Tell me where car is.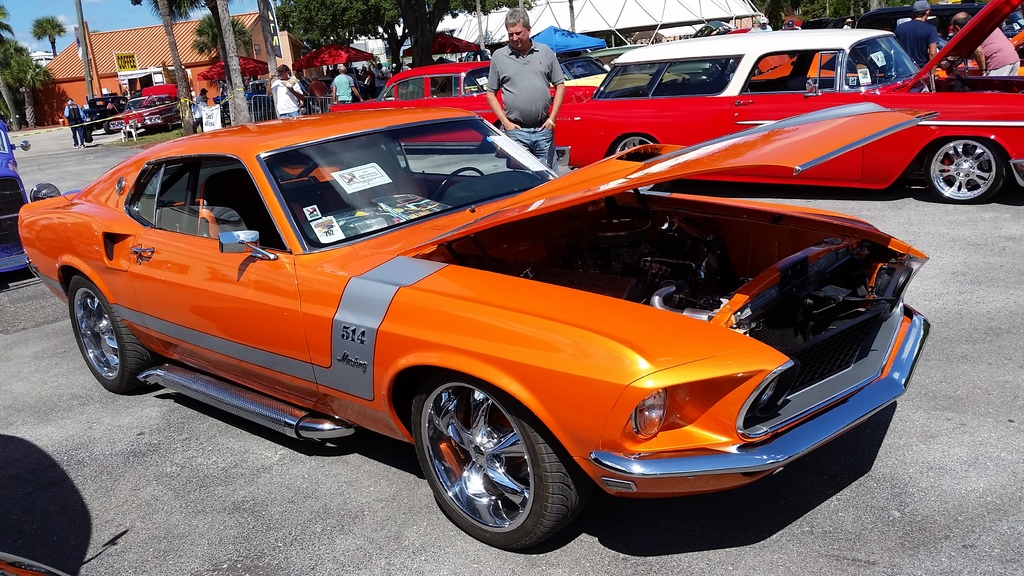
car is at 11 104 936 549.
